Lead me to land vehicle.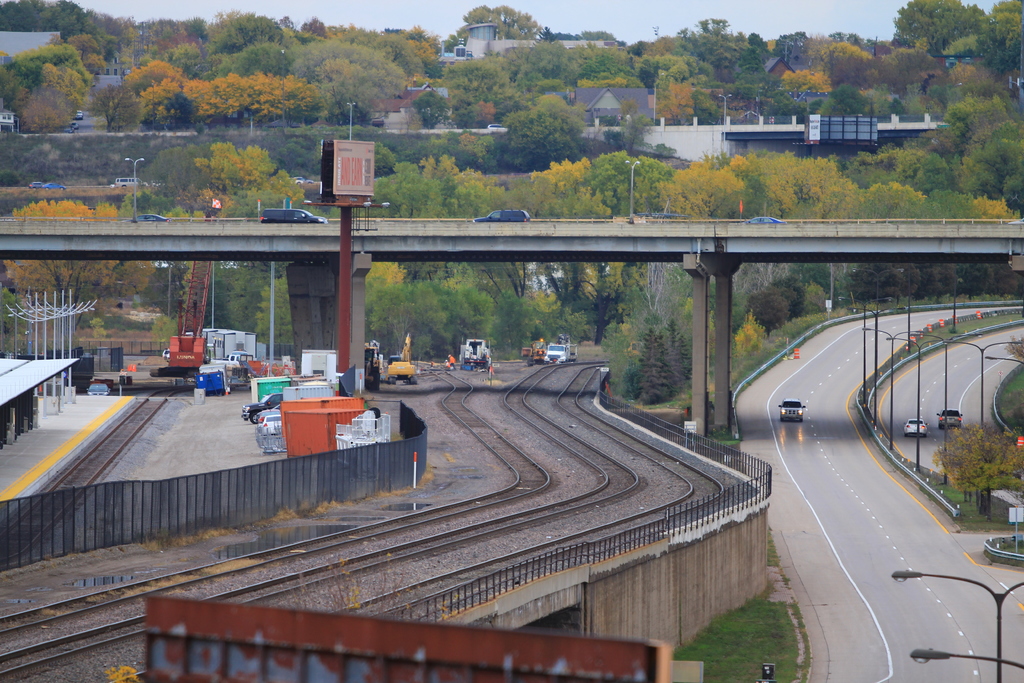
Lead to detection(458, 336, 490, 371).
